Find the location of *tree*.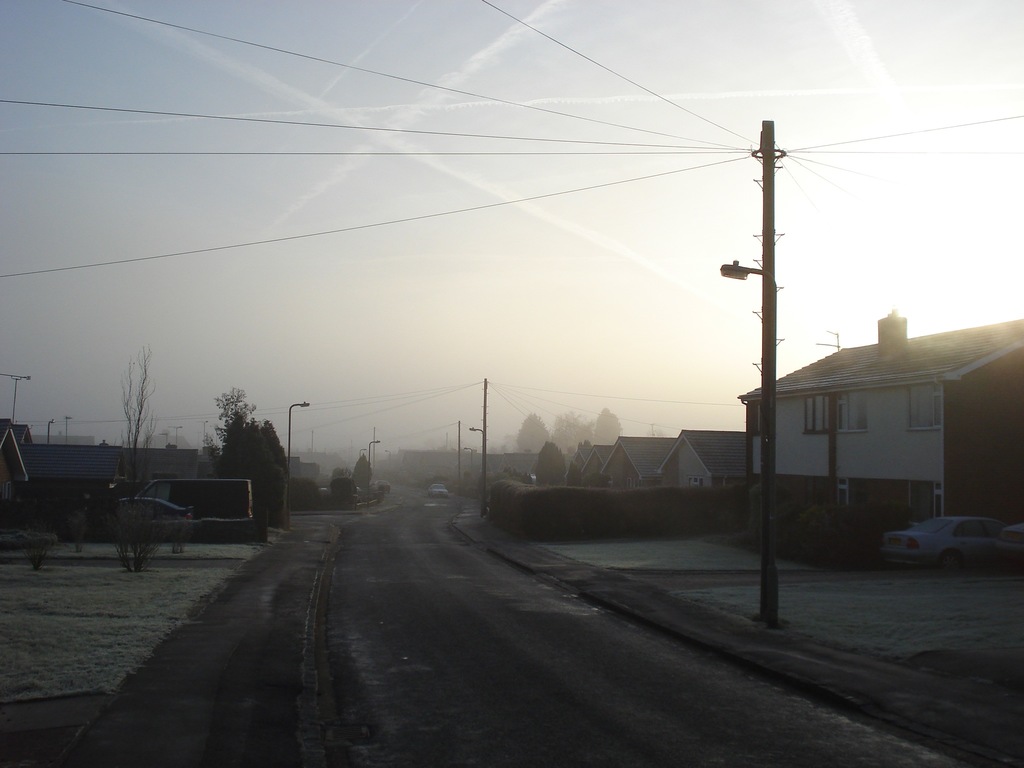
Location: <box>532,440,572,488</box>.
